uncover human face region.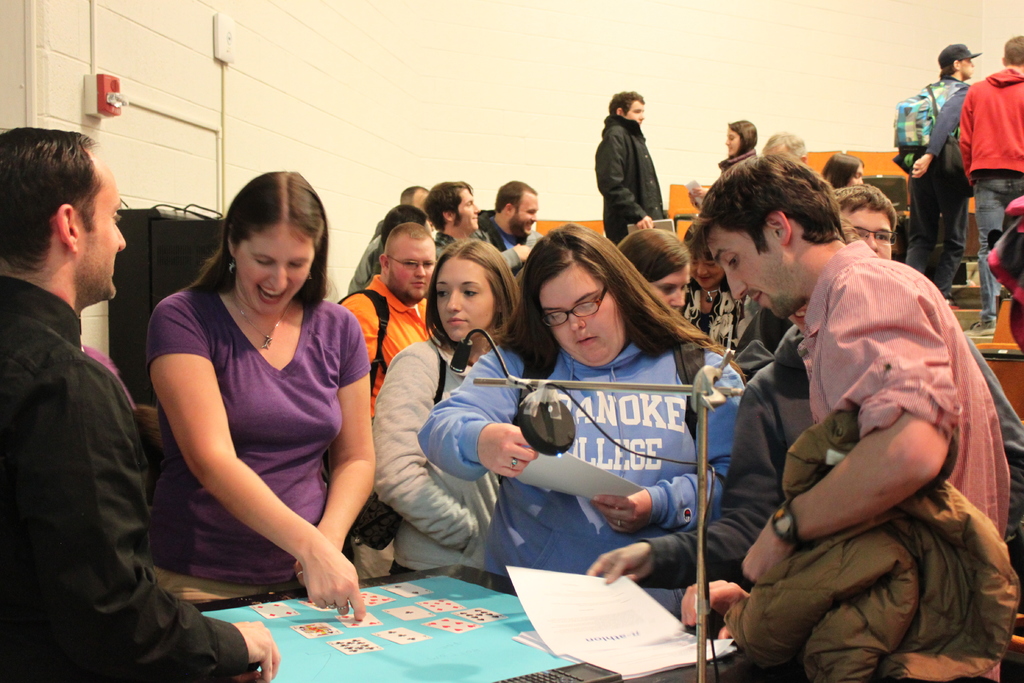
Uncovered: rect(90, 184, 129, 304).
